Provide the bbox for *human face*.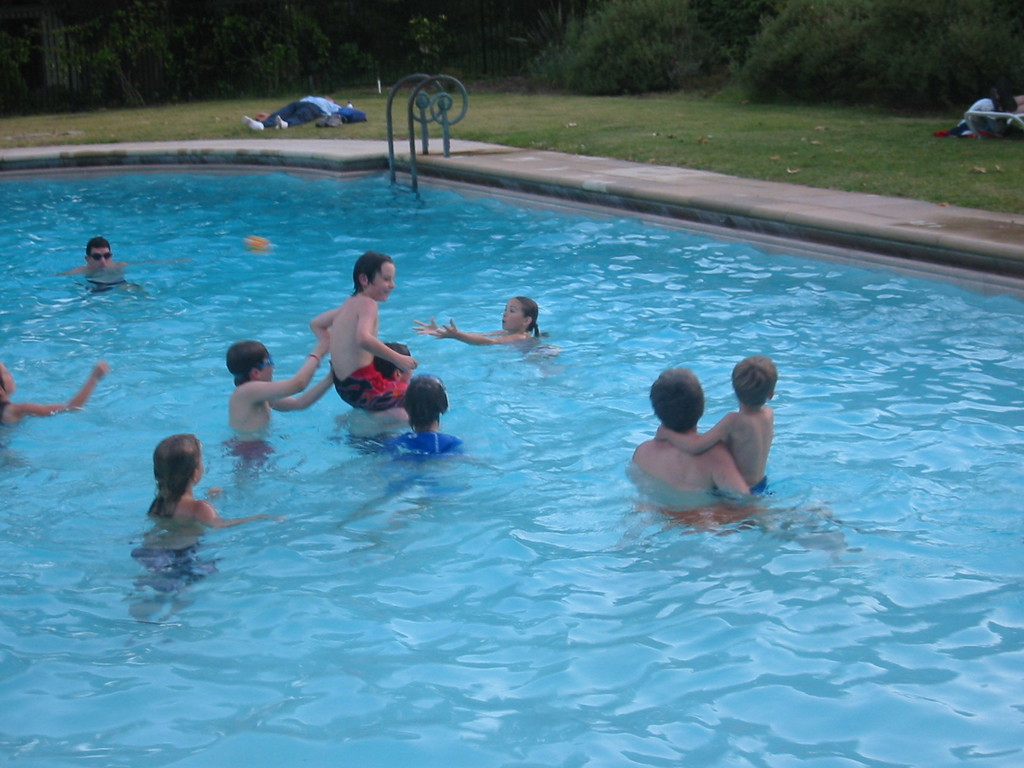
select_region(3, 369, 15, 387).
